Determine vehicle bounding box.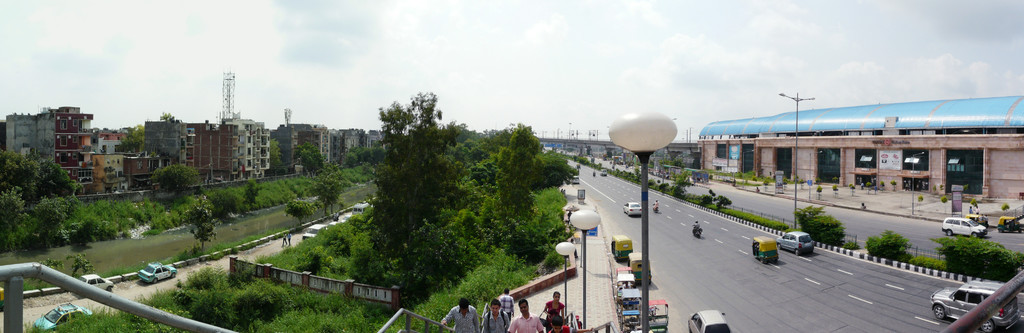
Determined: [left=750, top=235, right=780, bottom=263].
